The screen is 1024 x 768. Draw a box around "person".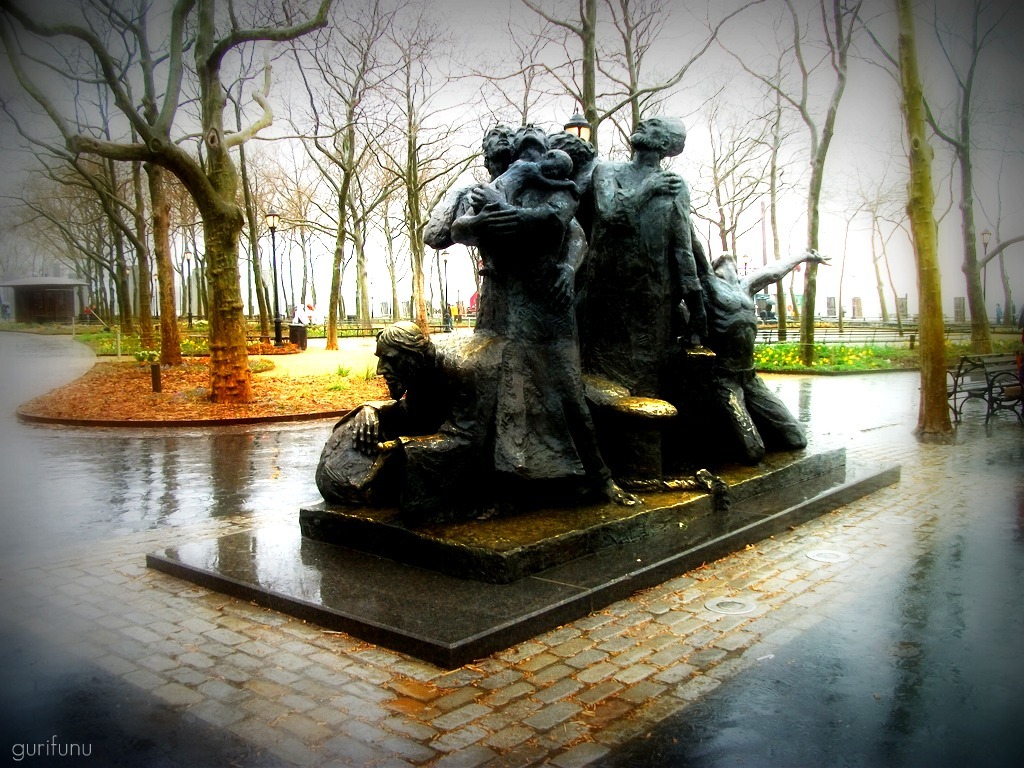
(x1=692, y1=251, x2=837, y2=459).
